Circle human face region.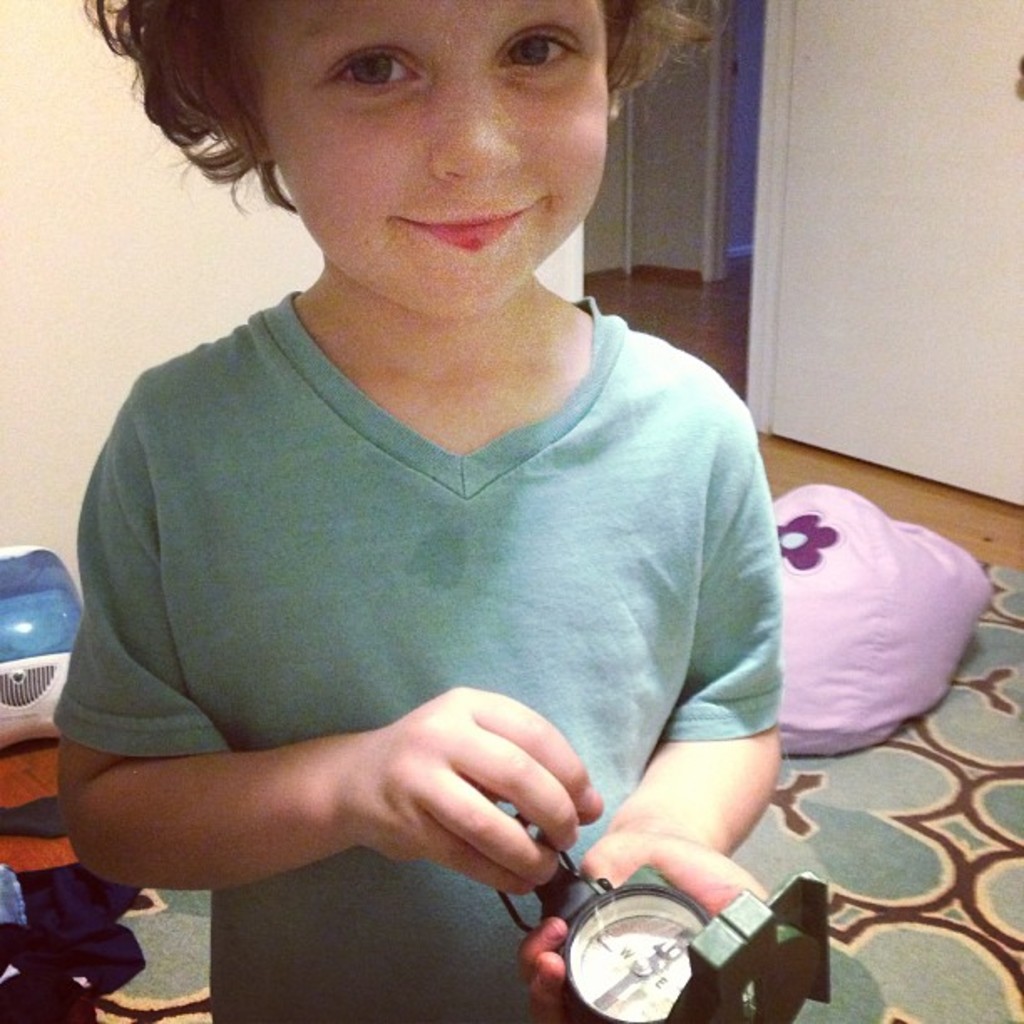
Region: left=256, top=0, right=616, bottom=316.
